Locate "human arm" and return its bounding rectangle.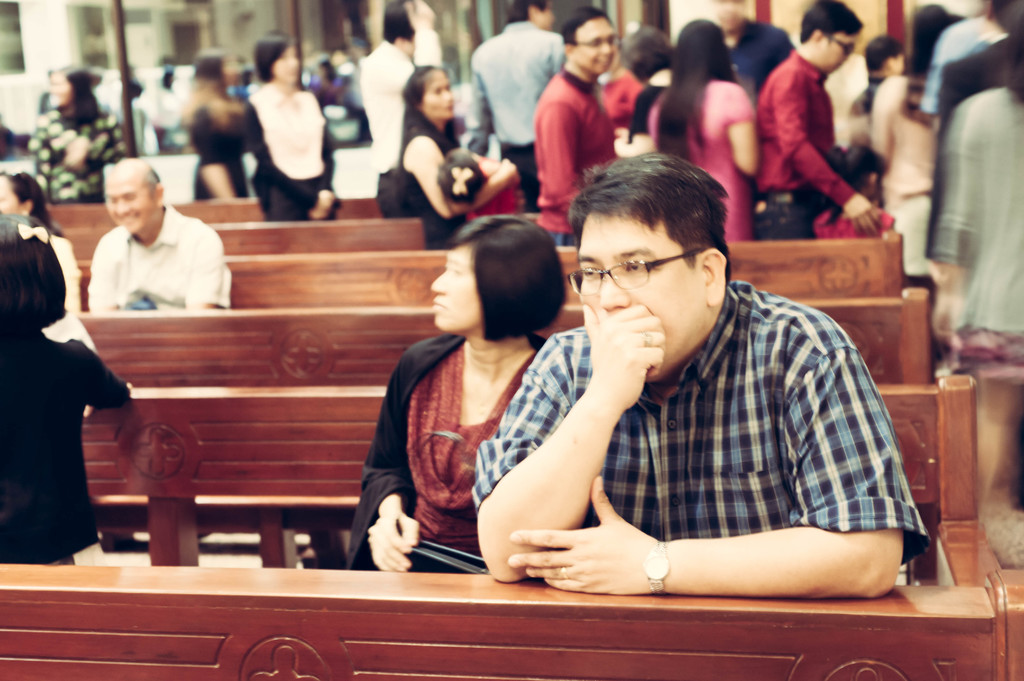
bbox=[506, 314, 913, 607].
